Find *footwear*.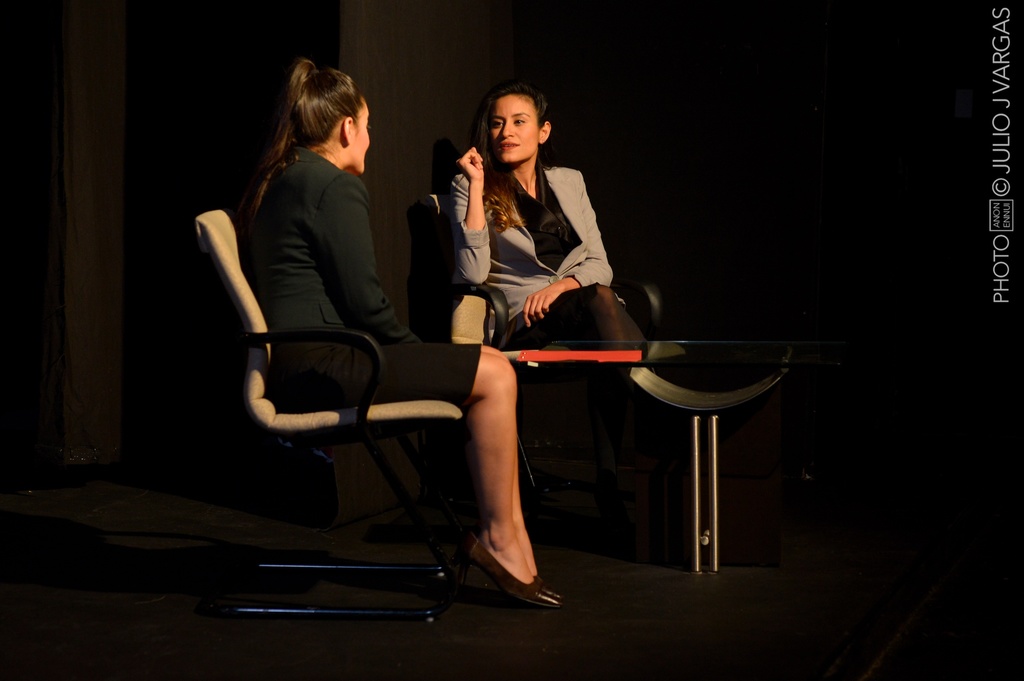
[x1=470, y1=520, x2=547, y2=609].
